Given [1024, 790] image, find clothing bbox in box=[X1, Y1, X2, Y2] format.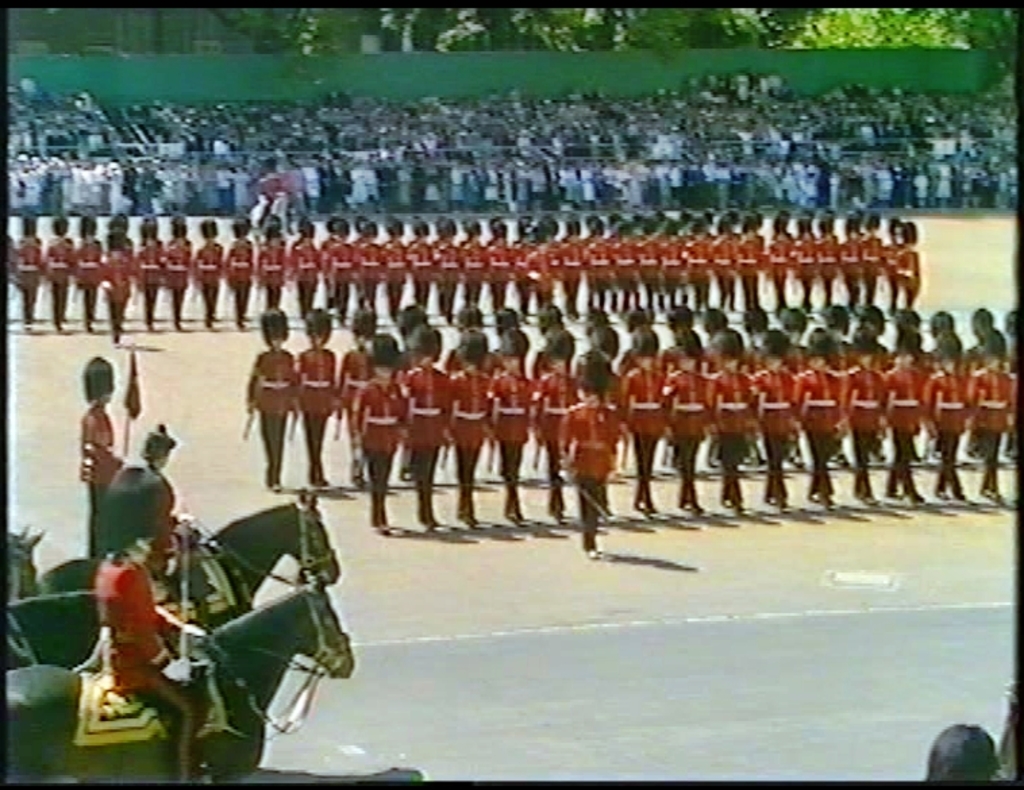
box=[620, 234, 646, 301].
